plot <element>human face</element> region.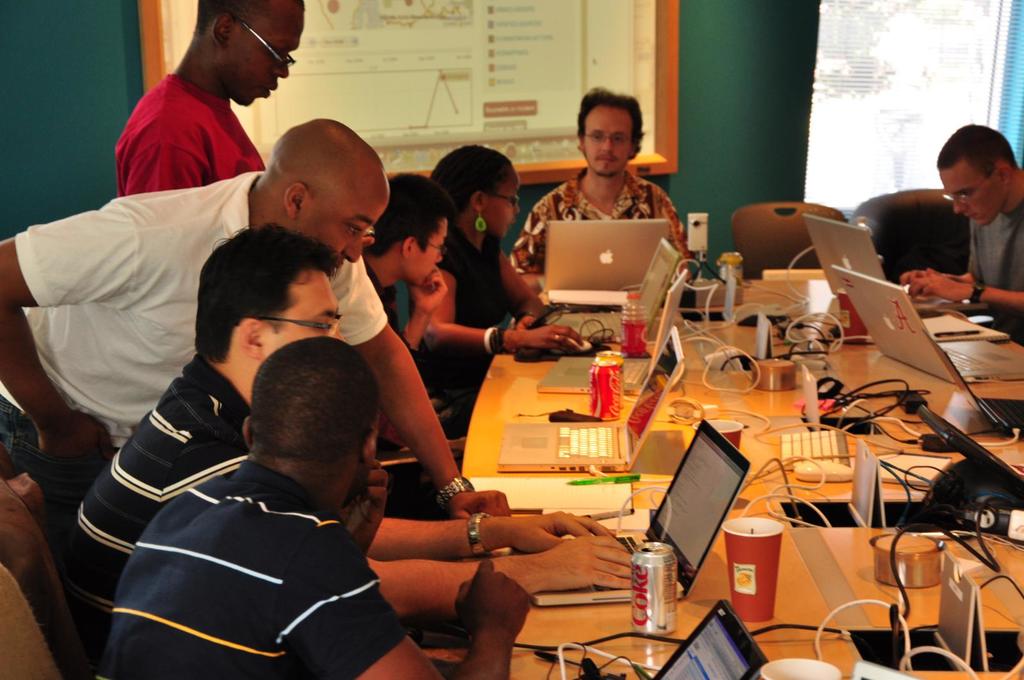
Plotted at <box>486,176,520,237</box>.
